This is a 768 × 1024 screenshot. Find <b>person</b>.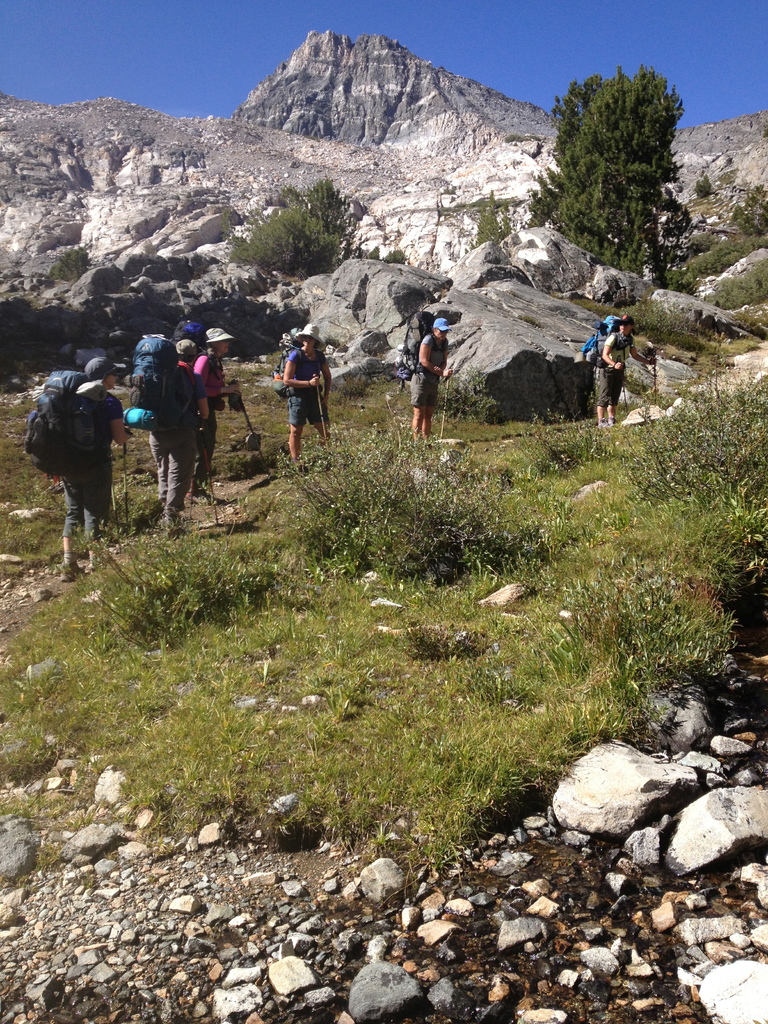
Bounding box: 273,309,333,461.
